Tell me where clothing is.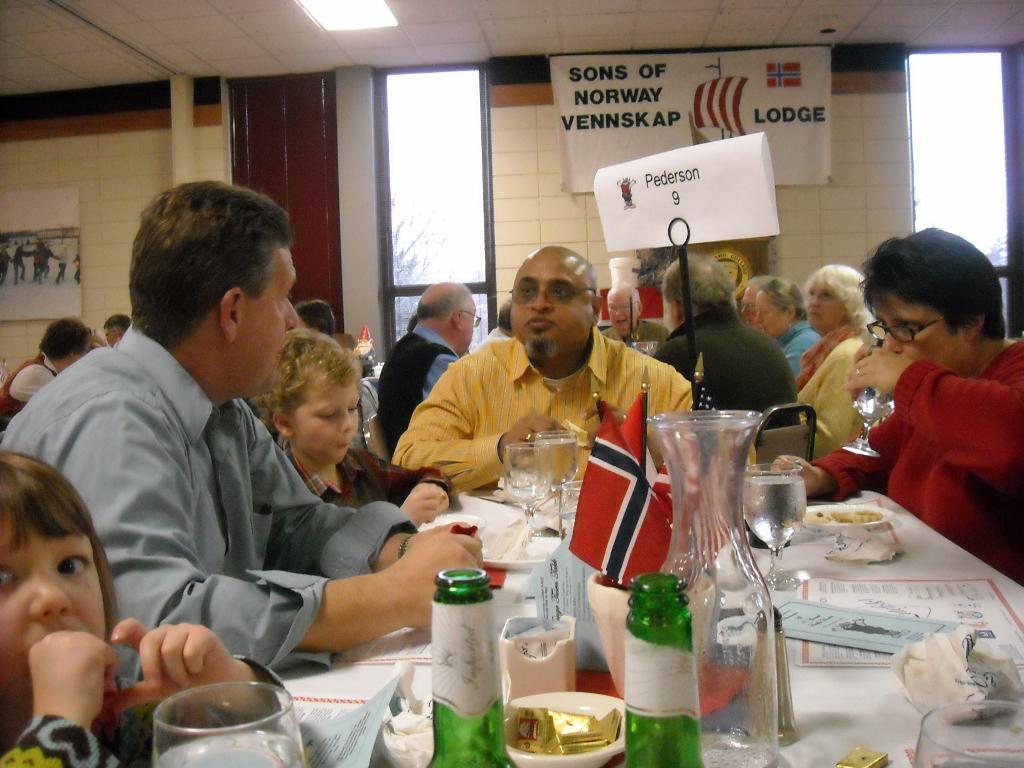
clothing is at x1=790, y1=322, x2=870, y2=462.
